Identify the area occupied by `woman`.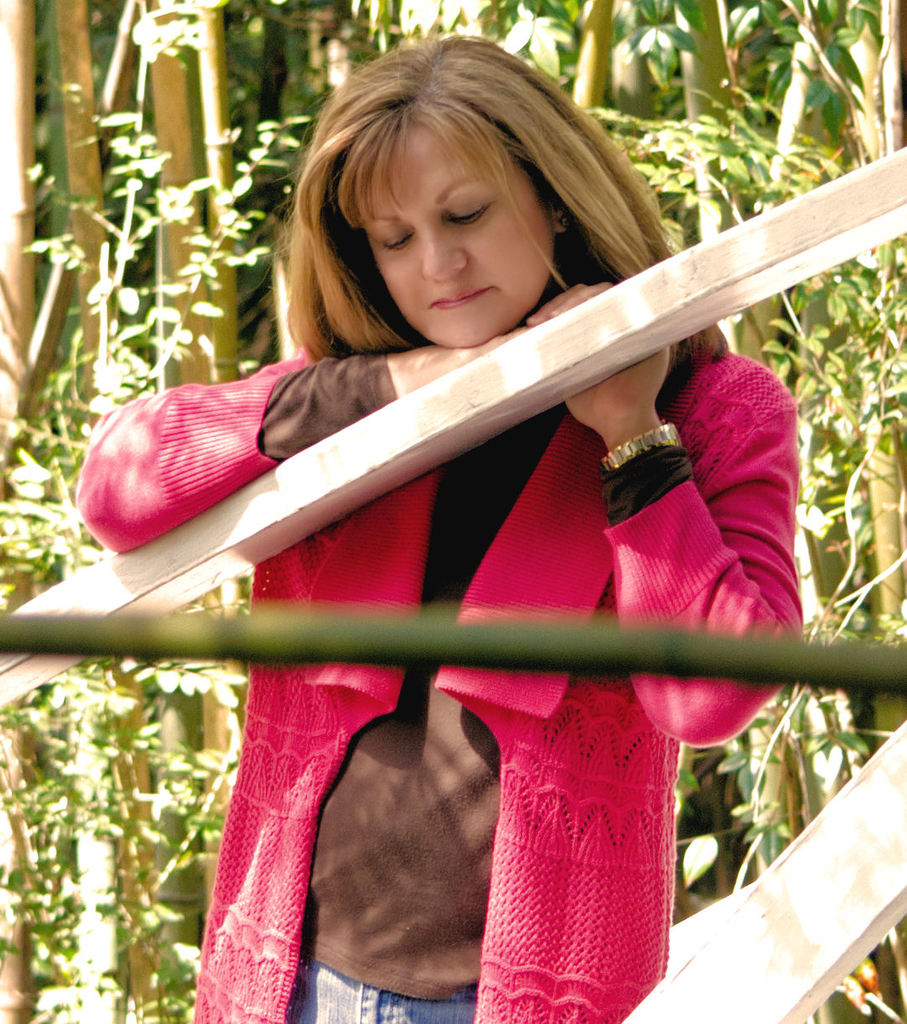
Area: 111/103/777/989.
